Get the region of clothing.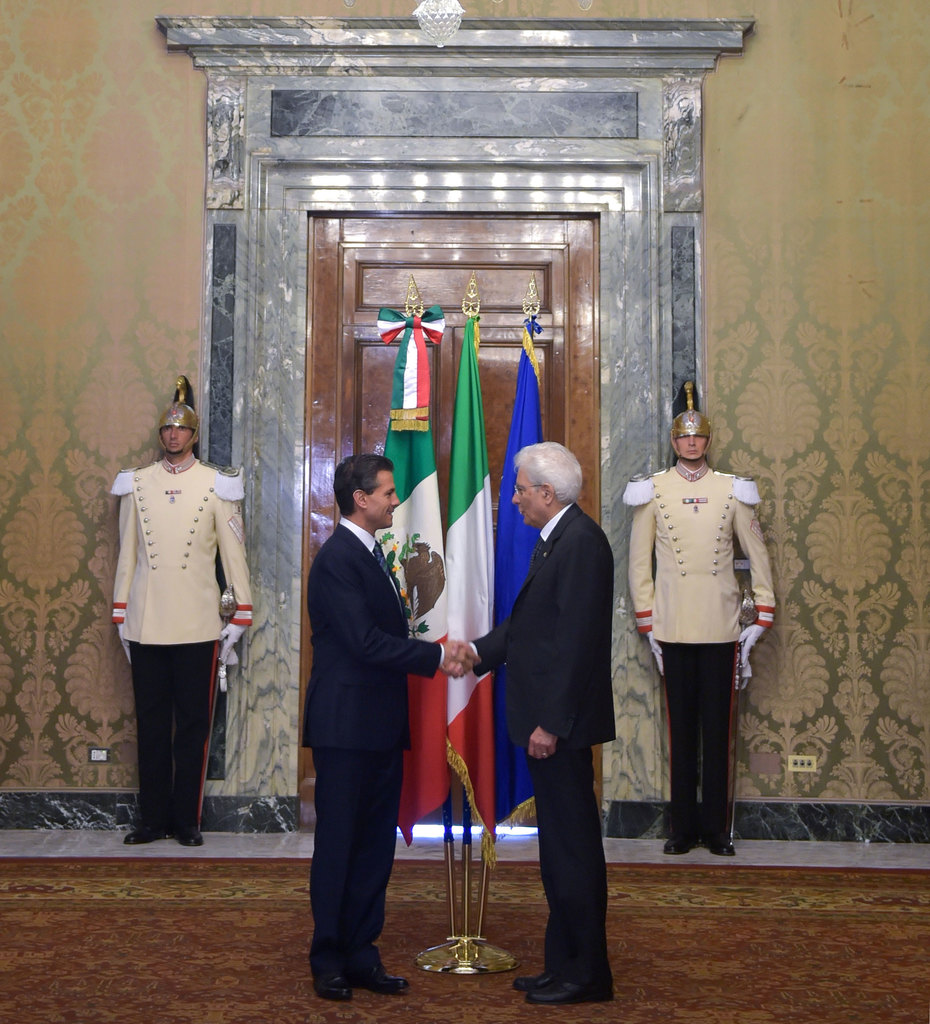
region(104, 418, 256, 845).
